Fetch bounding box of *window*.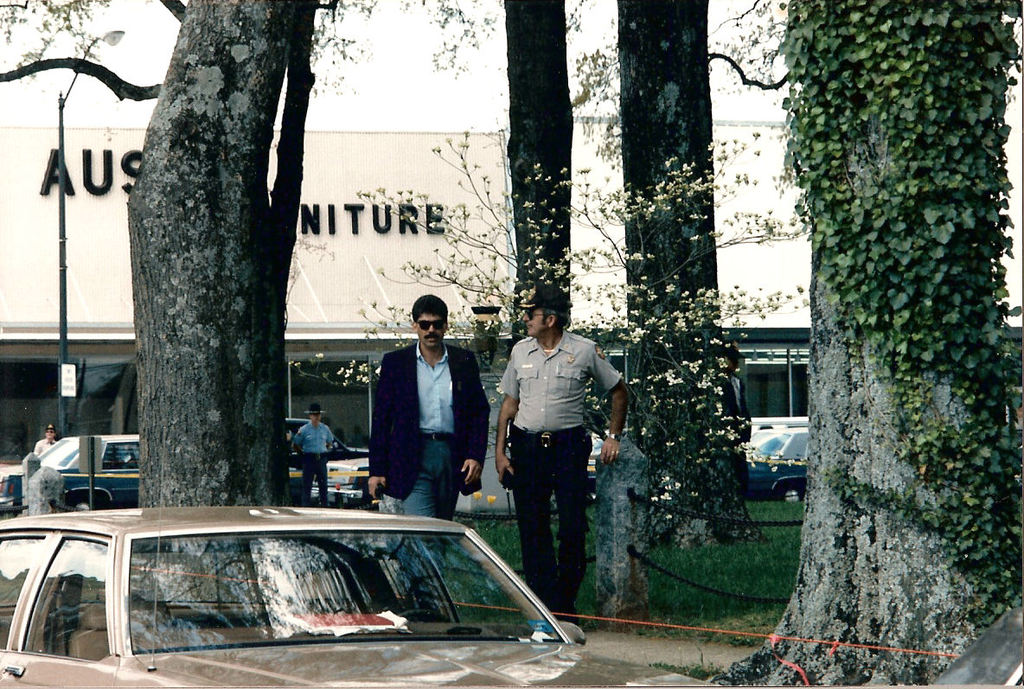
Bbox: BBox(752, 326, 807, 437).
